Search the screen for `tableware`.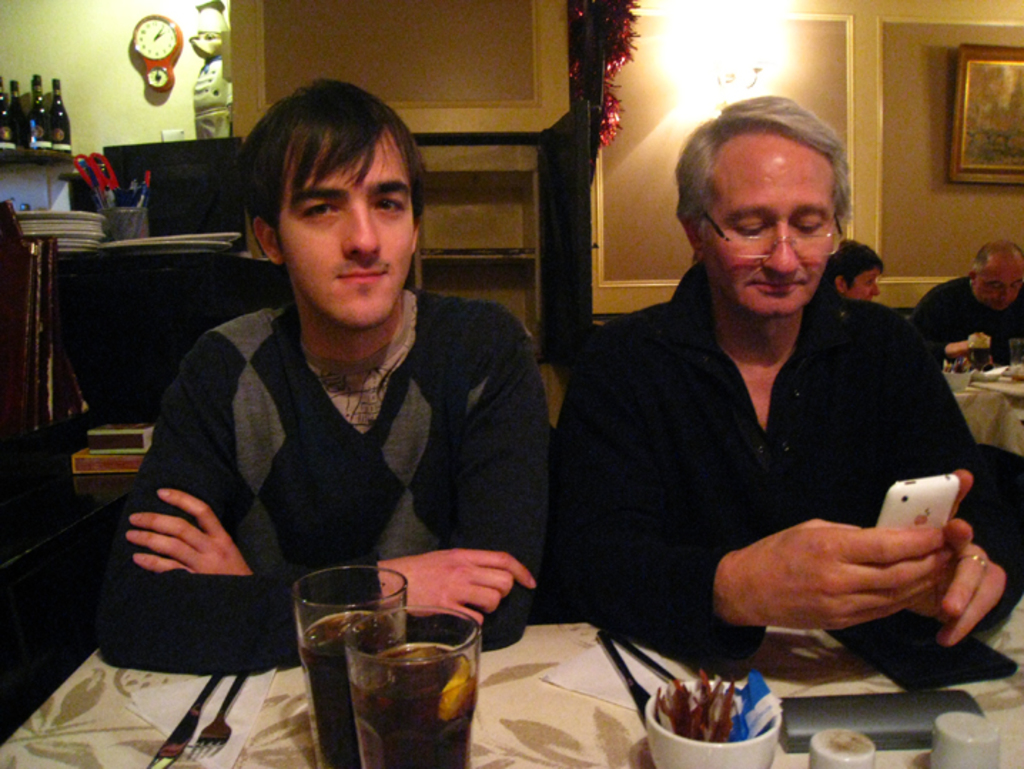
Found at <box>928,708,1004,768</box>.
